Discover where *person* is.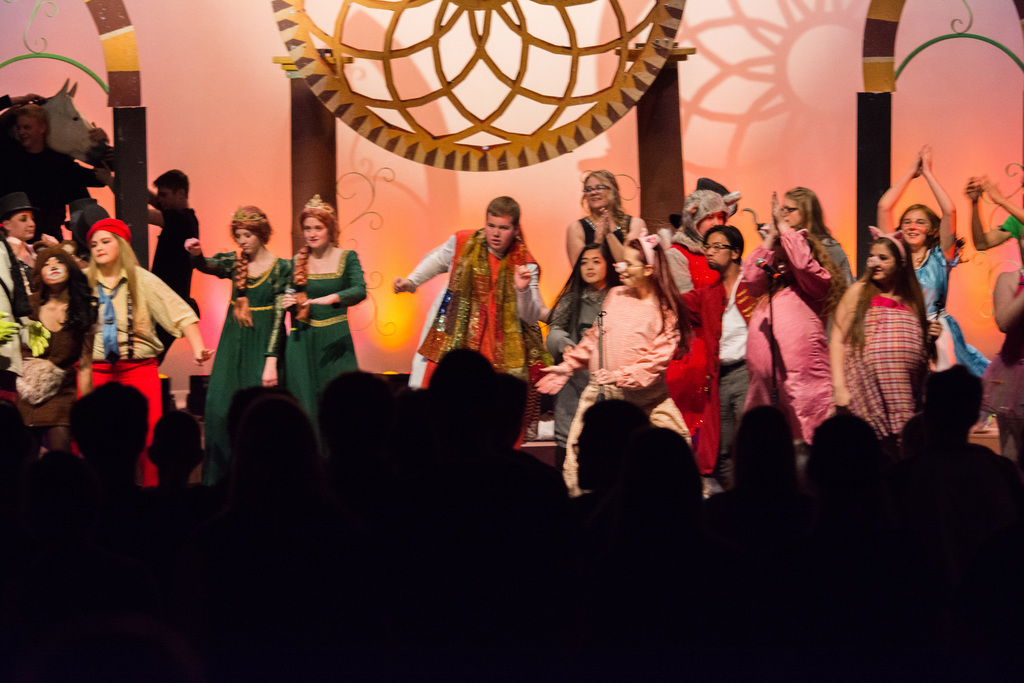
Discovered at l=534, t=231, r=697, b=497.
